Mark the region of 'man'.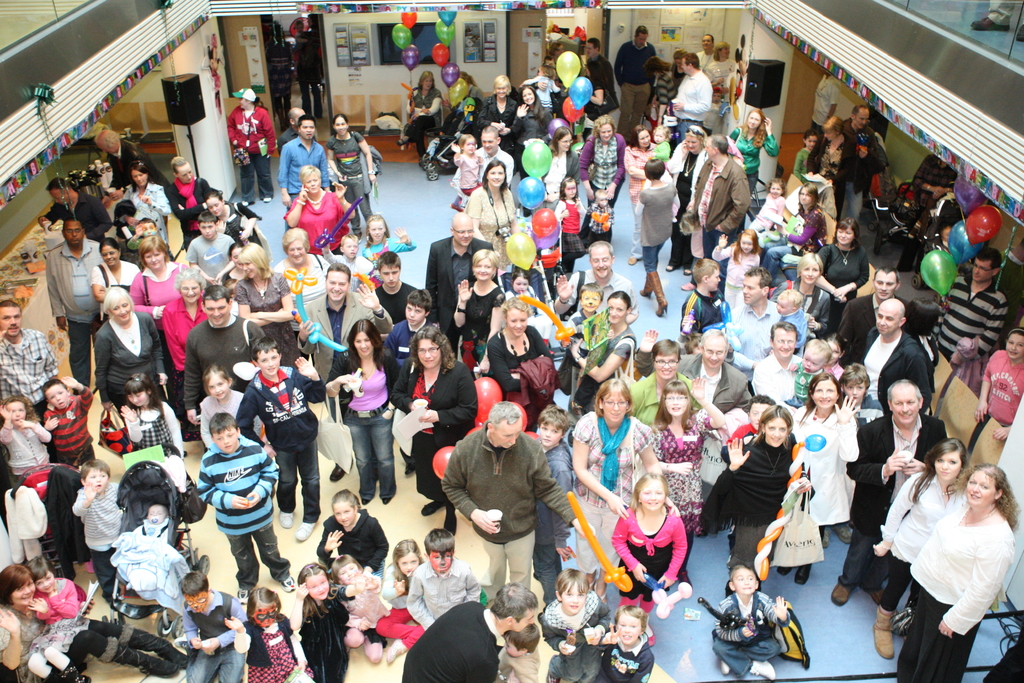
Region: 862,298,932,415.
